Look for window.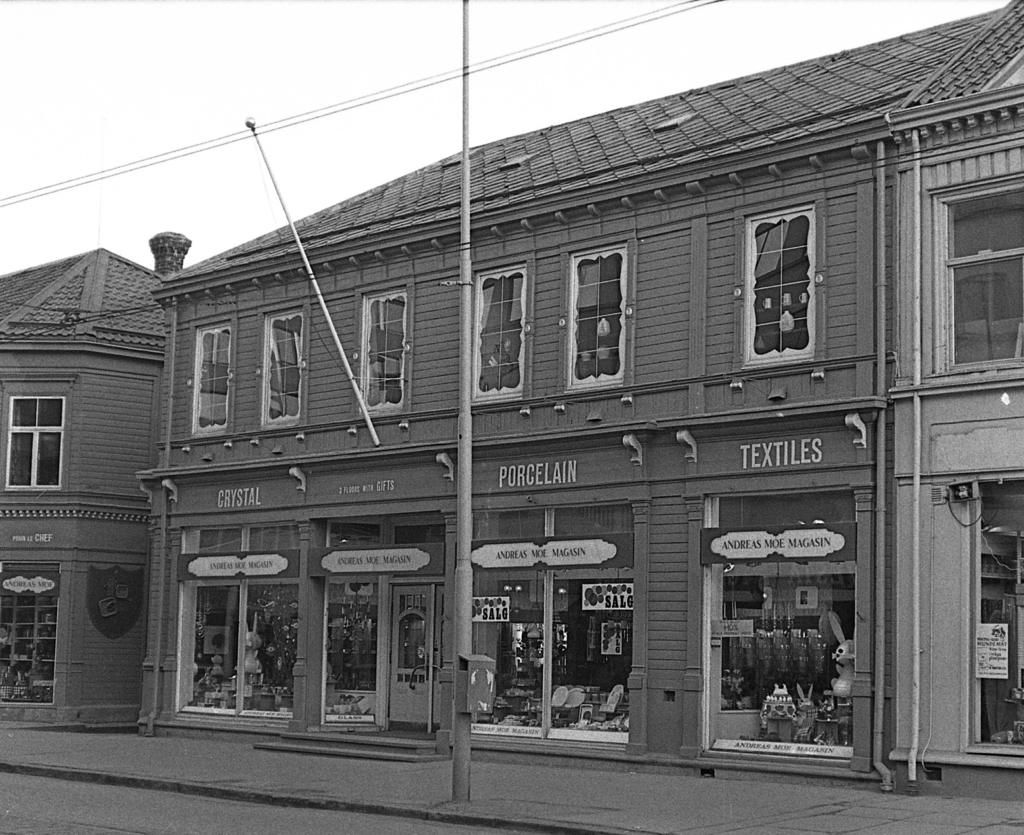
Found: bbox=[262, 310, 300, 426].
